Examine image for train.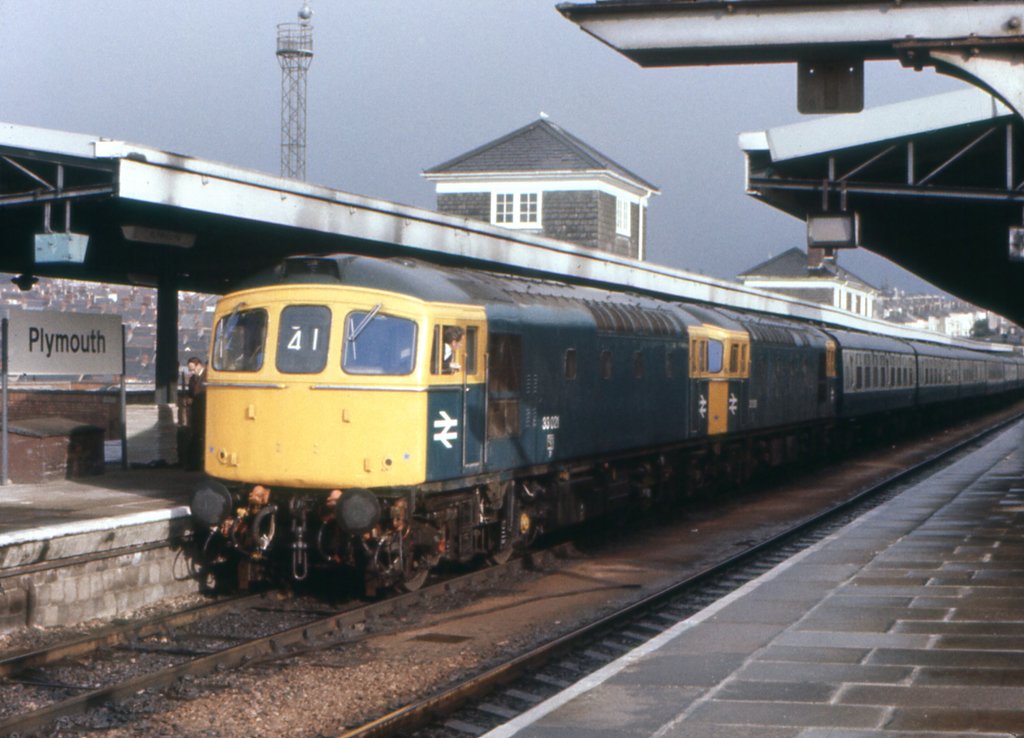
Examination result: 189, 252, 1023, 605.
